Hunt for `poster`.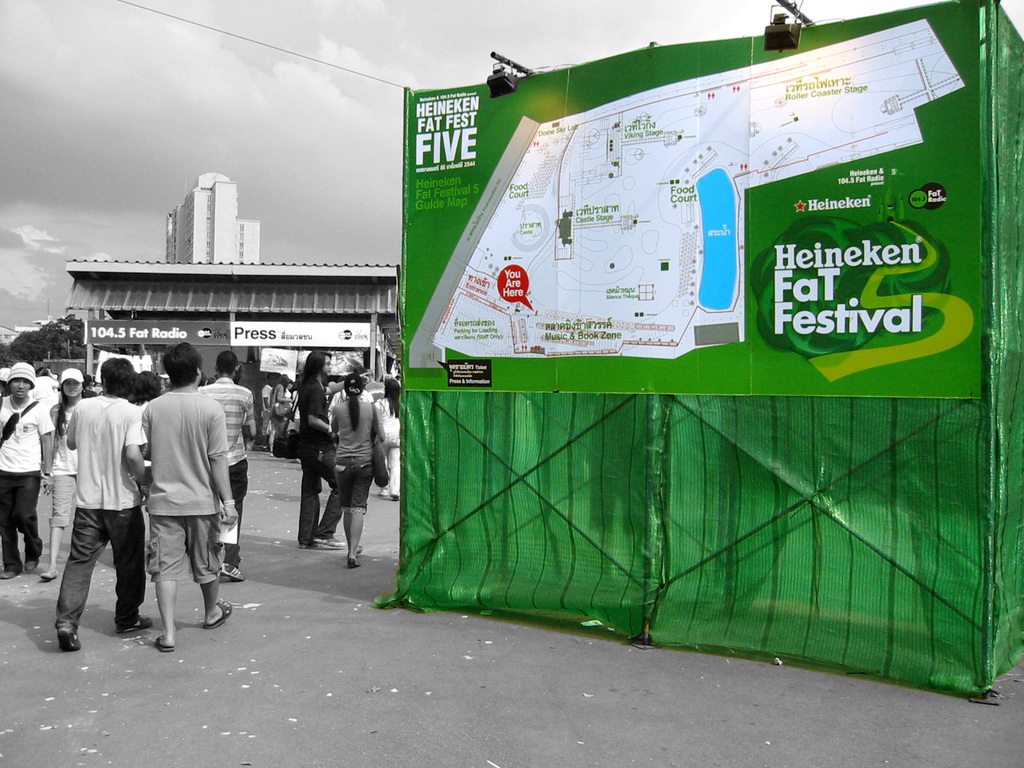
Hunted down at 396 0 986 404.
